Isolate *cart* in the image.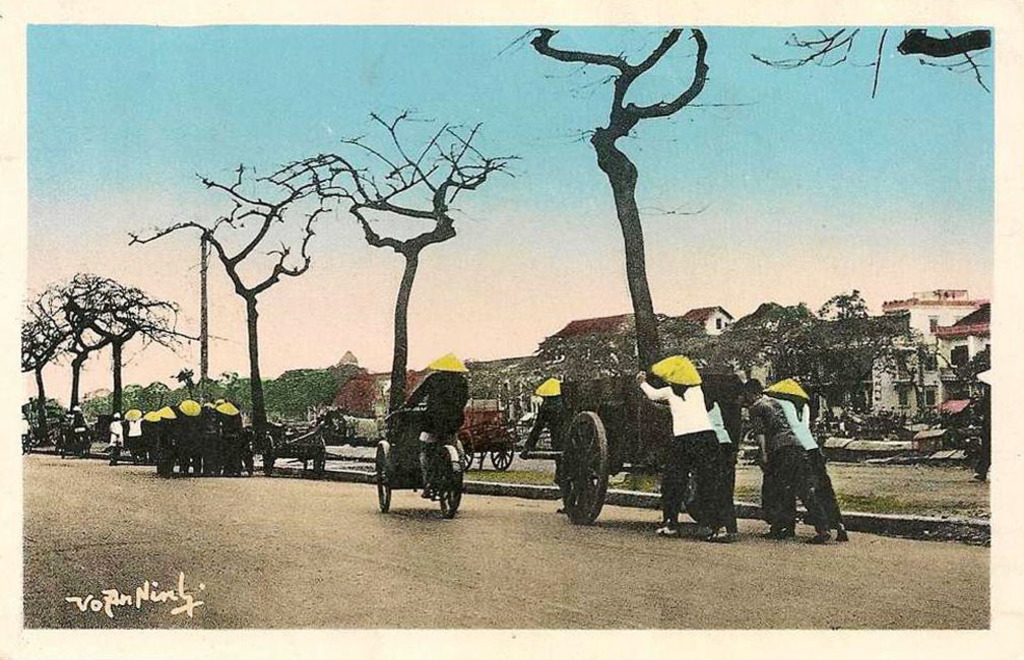
Isolated region: x1=519, y1=371, x2=747, y2=526.
